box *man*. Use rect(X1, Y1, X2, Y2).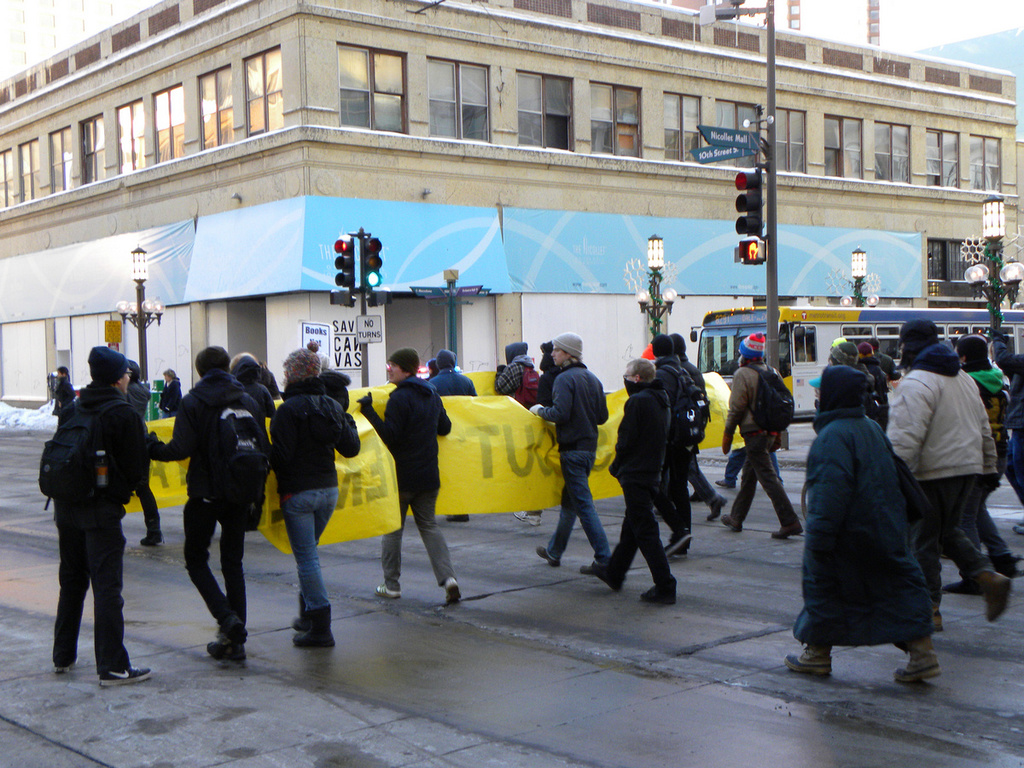
rect(524, 324, 613, 587).
